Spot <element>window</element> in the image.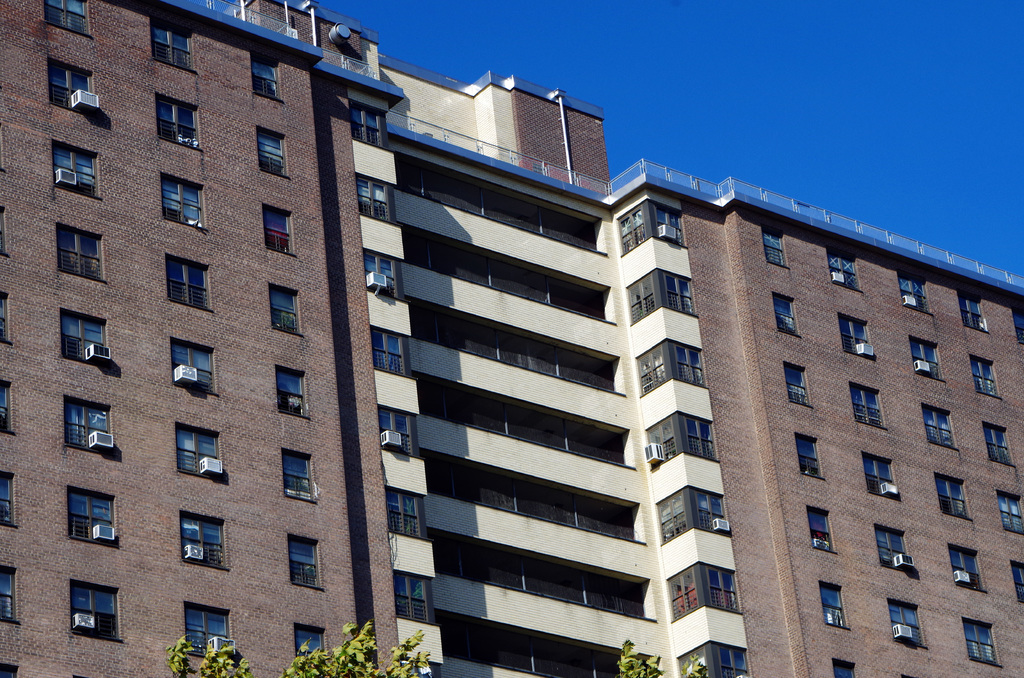
<element>window</element> found at bbox(829, 245, 860, 288).
